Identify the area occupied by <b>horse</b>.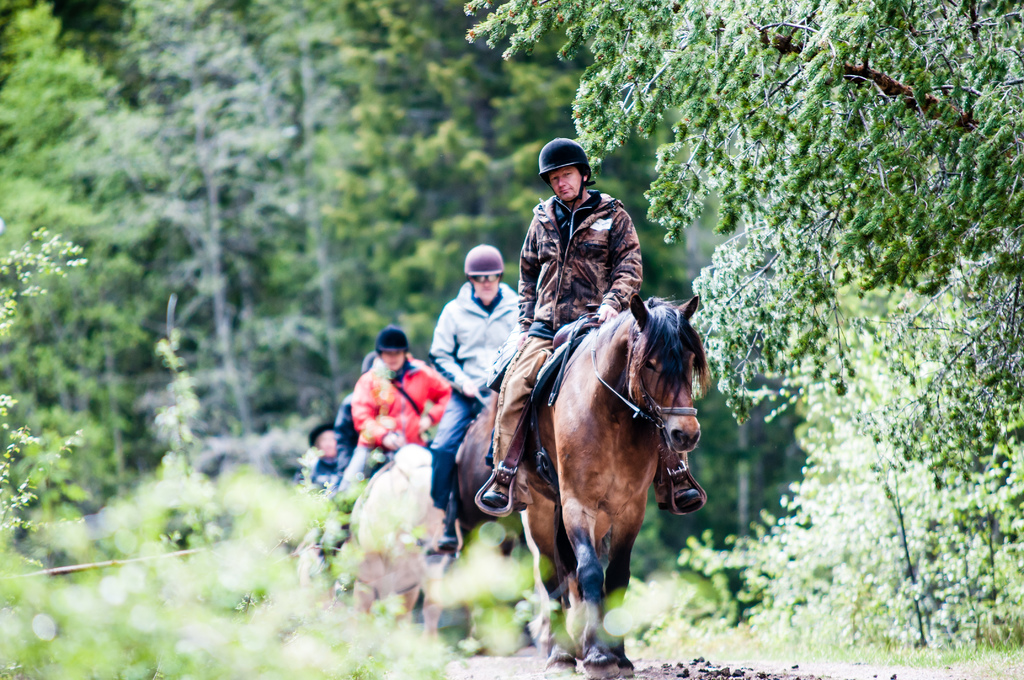
Area: rect(340, 442, 467, 652).
